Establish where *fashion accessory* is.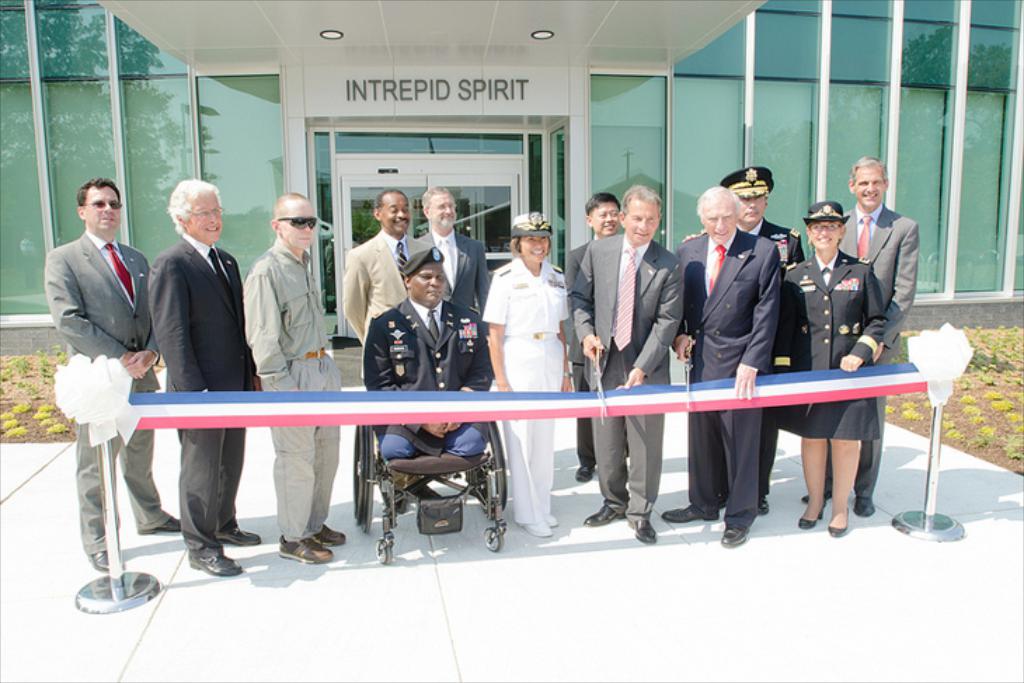
Established at Rect(577, 457, 596, 488).
